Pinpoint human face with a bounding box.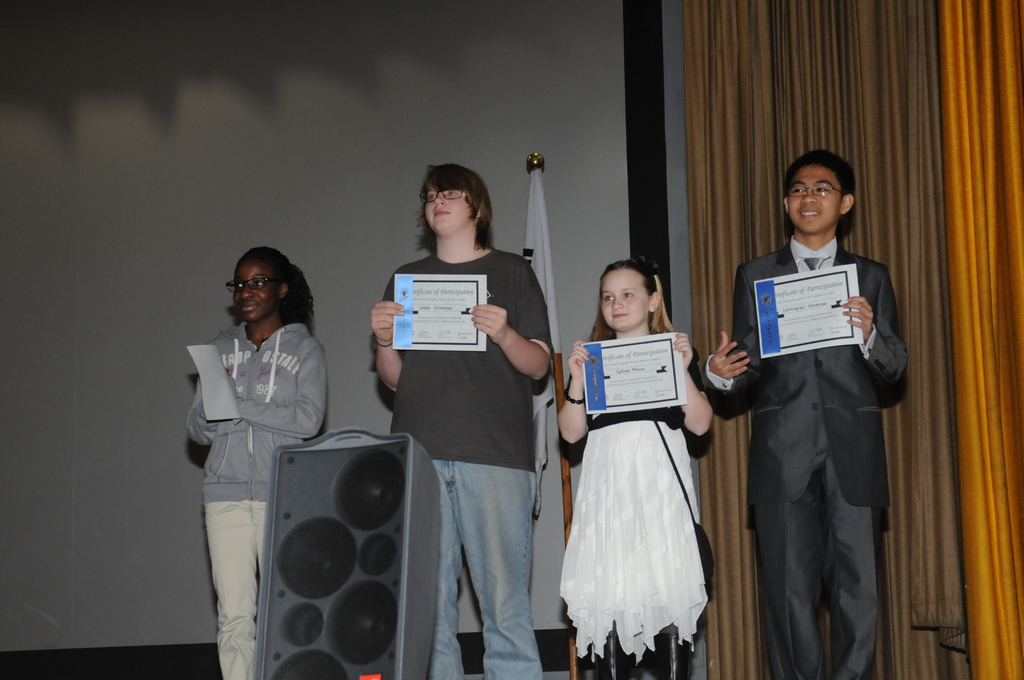
BBox(786, 165, 848, 236).
